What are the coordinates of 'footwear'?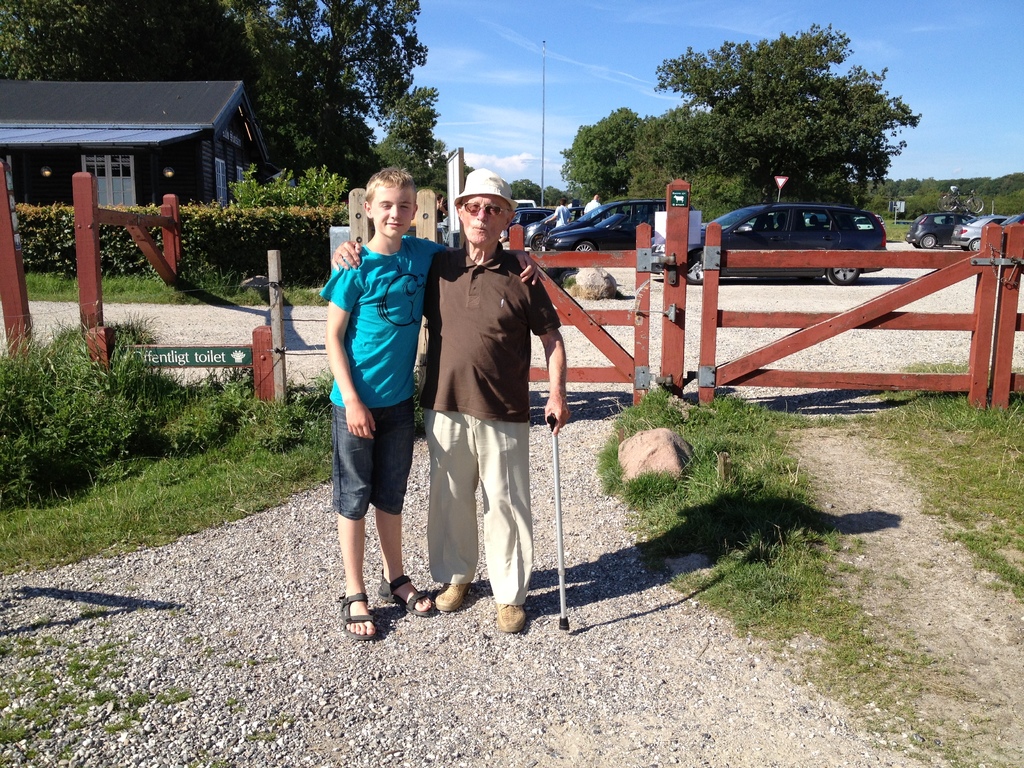
Rect(376, 570, 435, 614).
